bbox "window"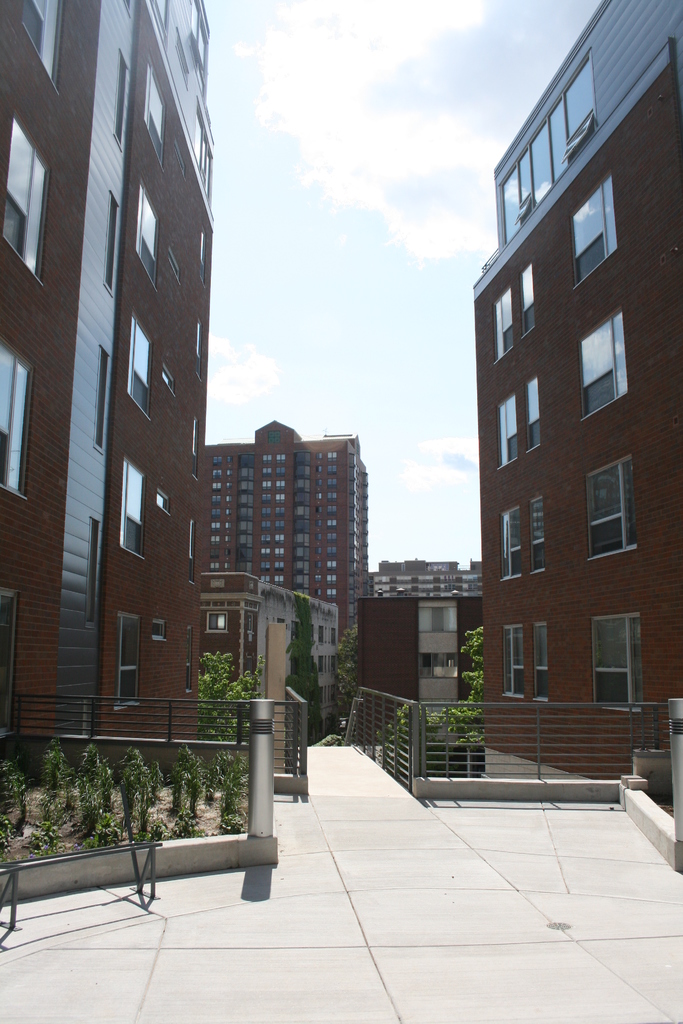
bbox=(417, 609, 457, 635)
